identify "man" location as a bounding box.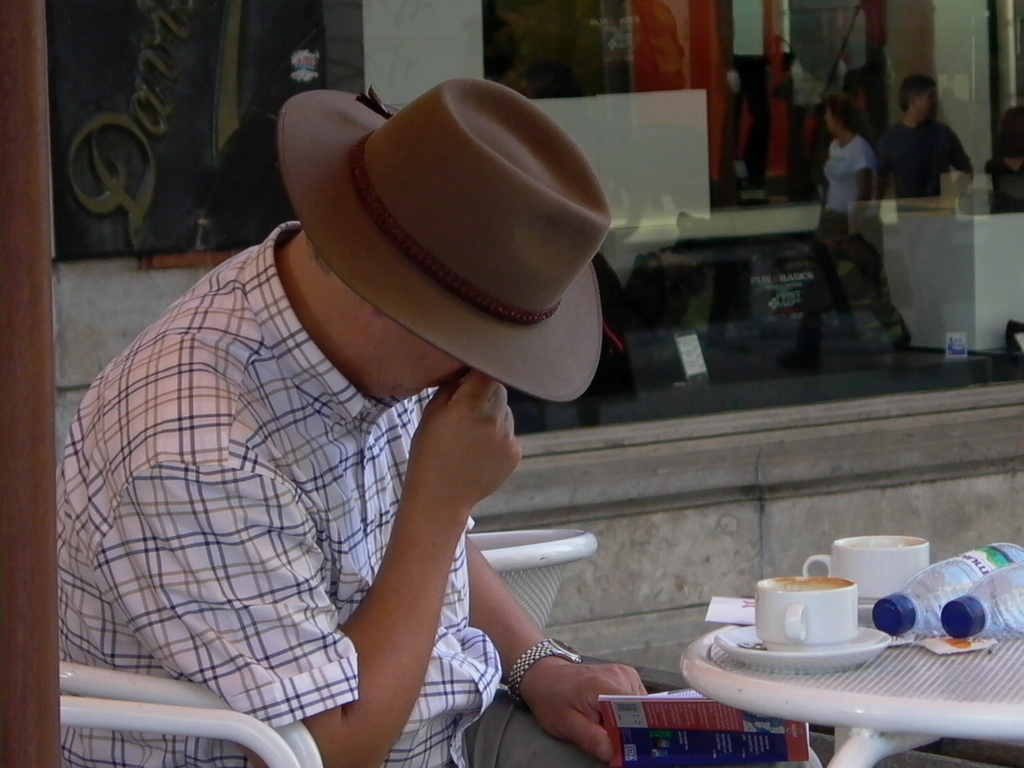
crop(66, 82, 646, 767).
